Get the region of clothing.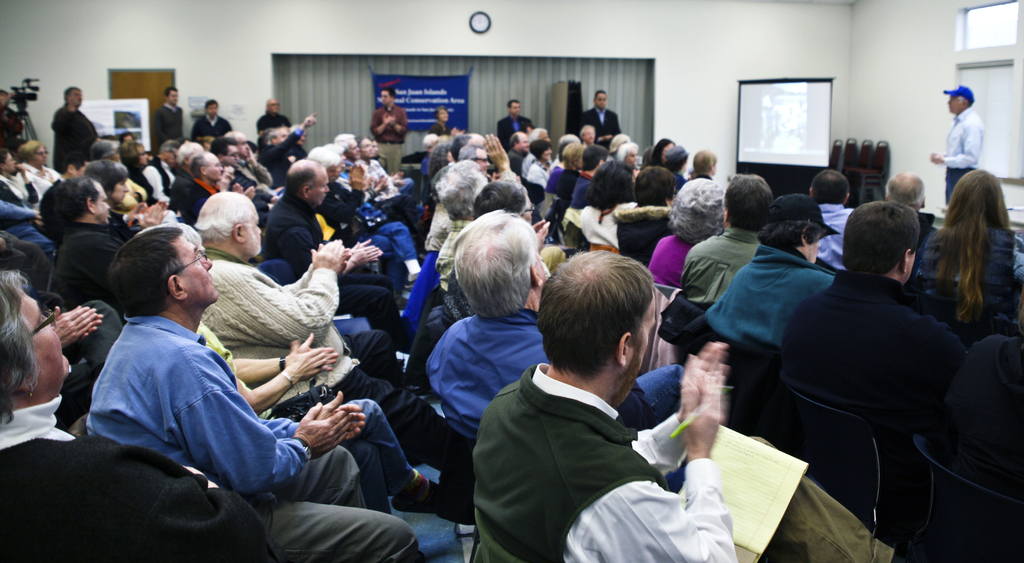
(579, 197, 639, 254).
